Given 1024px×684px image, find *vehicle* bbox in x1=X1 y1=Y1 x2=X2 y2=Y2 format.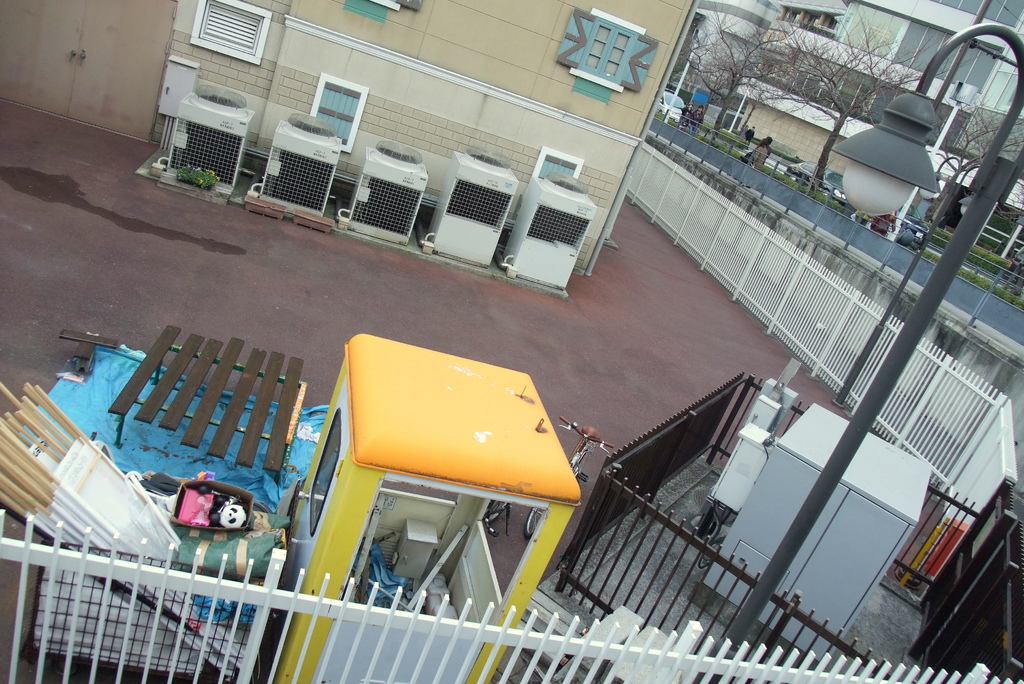
x1=897 y1=204 x2=931 y2=243.
